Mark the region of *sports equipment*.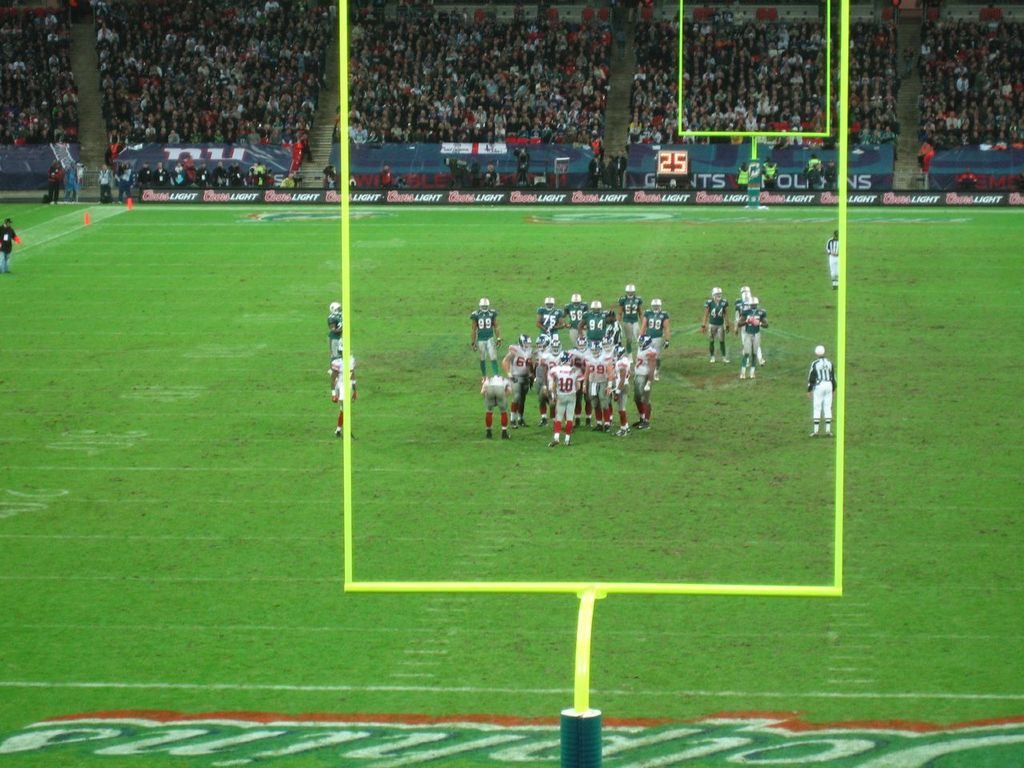
Region: 570 293 582 306.
